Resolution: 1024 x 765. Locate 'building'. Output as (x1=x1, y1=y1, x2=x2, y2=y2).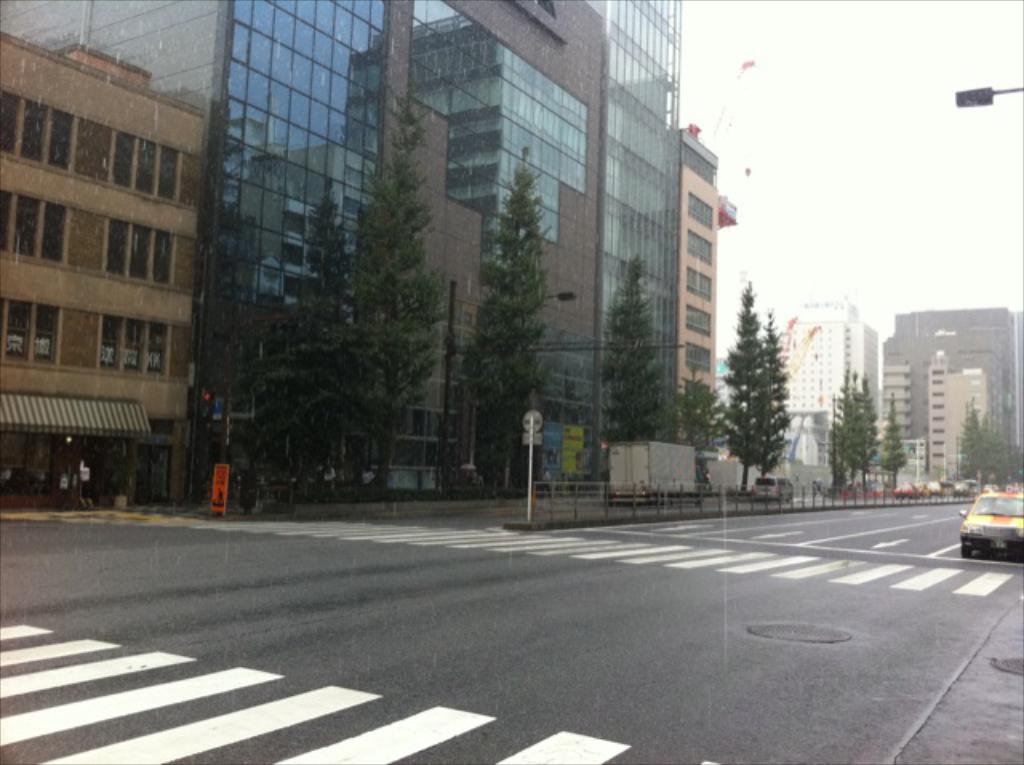
(x1=877, y1=299, x2=1022, y2=479).
